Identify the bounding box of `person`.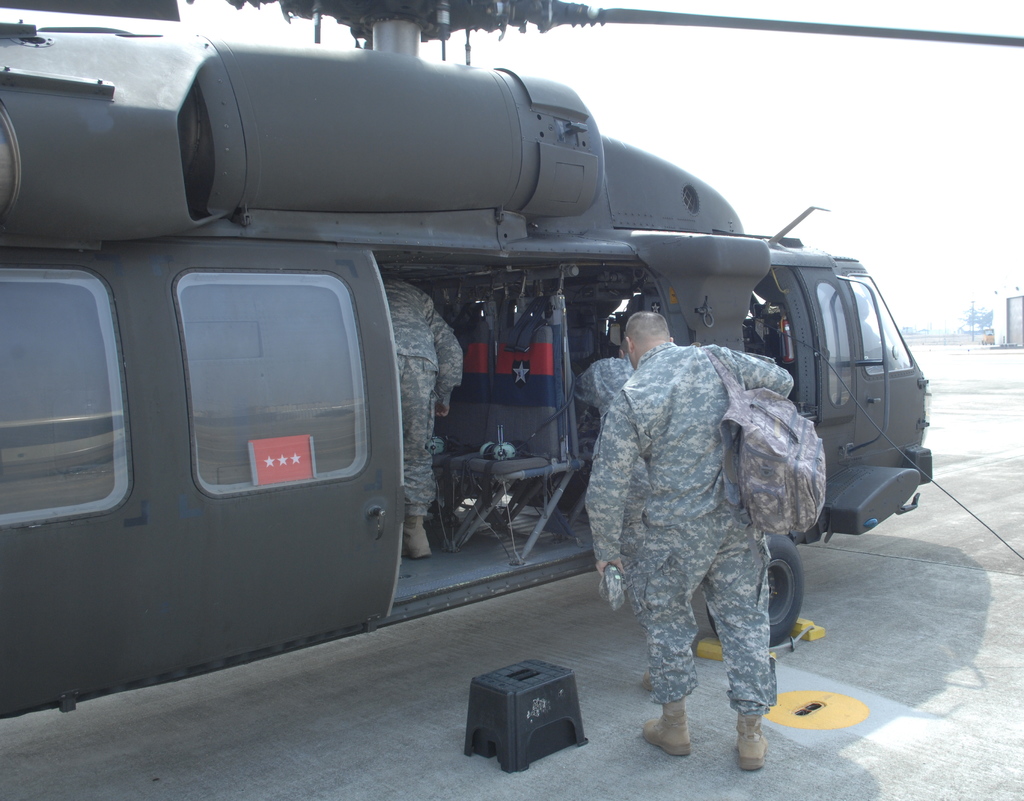
left=573, top=338, right=652, bottom=693.
